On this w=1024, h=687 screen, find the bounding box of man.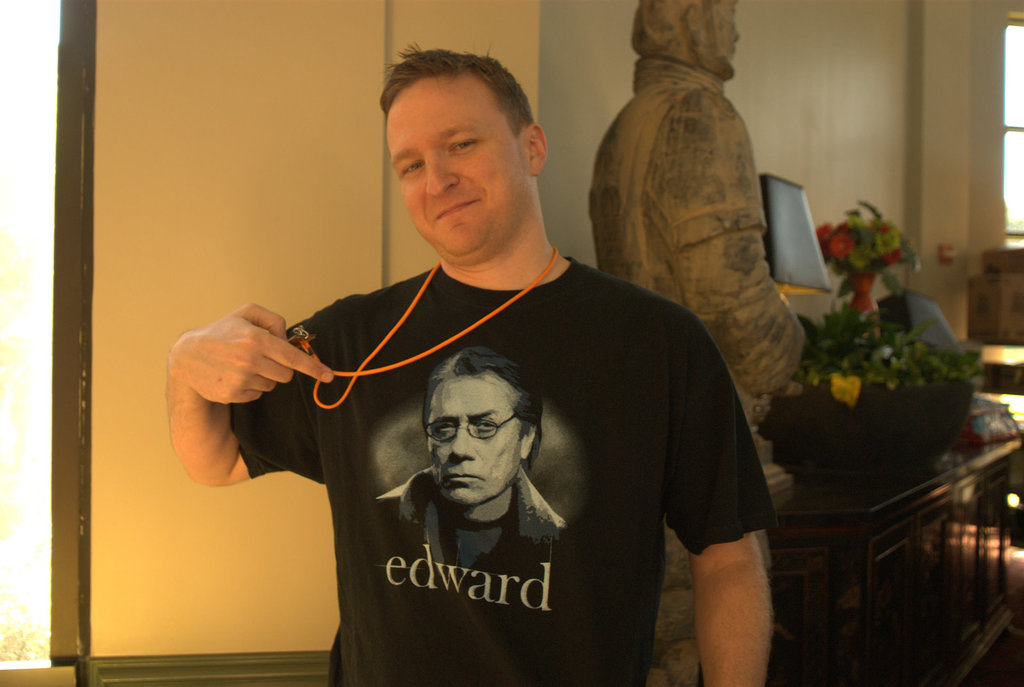
Bounding box: x1=195, y1=95, x2=780, y2=665.
